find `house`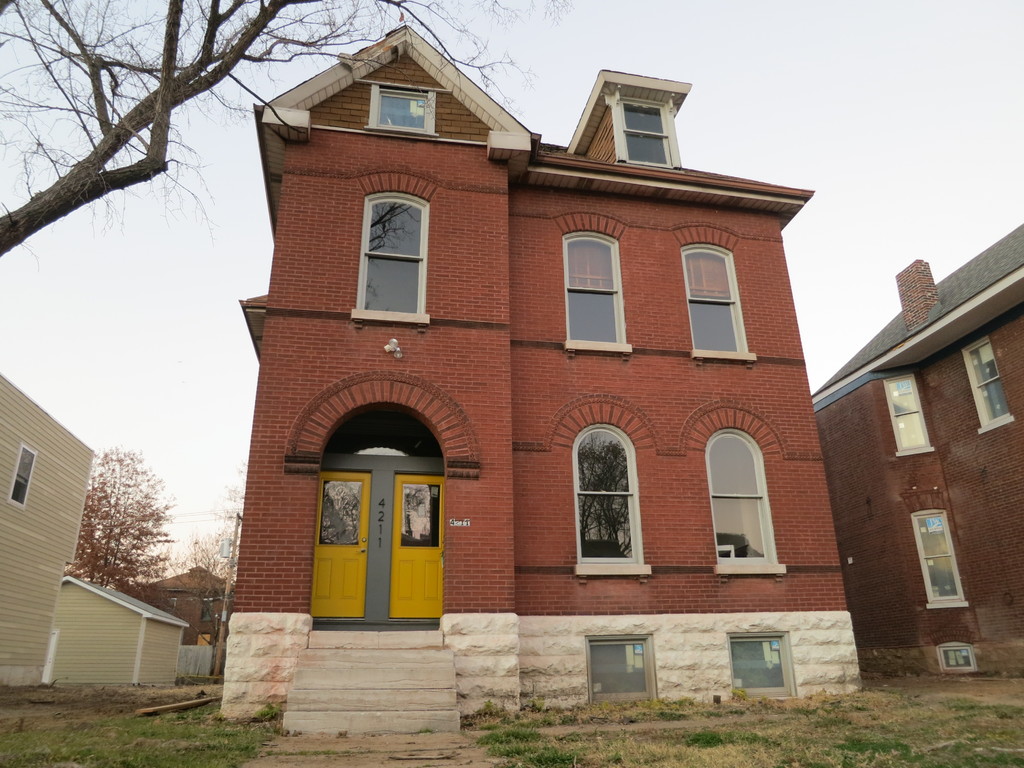
(0,375,91,695)
